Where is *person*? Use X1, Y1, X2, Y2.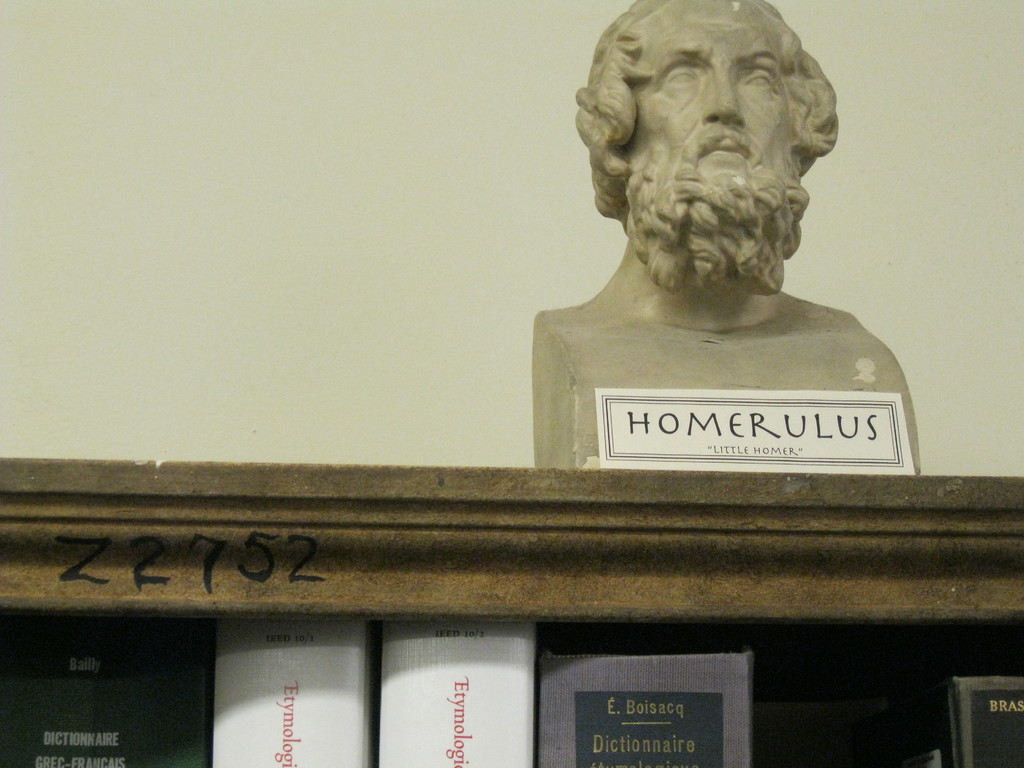
515, 0, 913, 472.
